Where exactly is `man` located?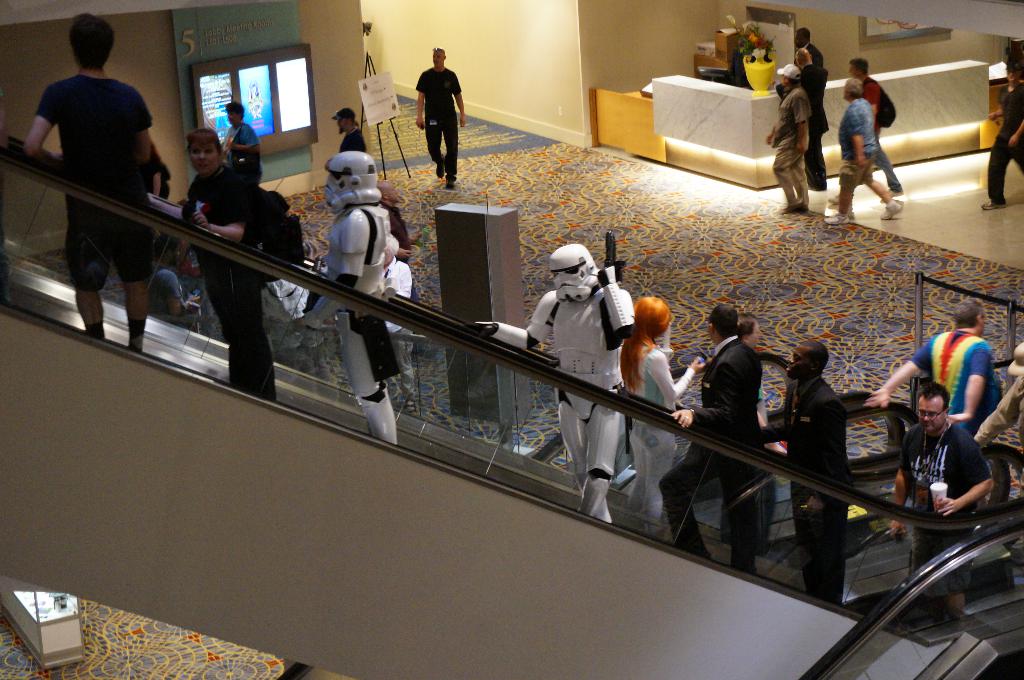
Its bounding box is (303,149,397,443).
